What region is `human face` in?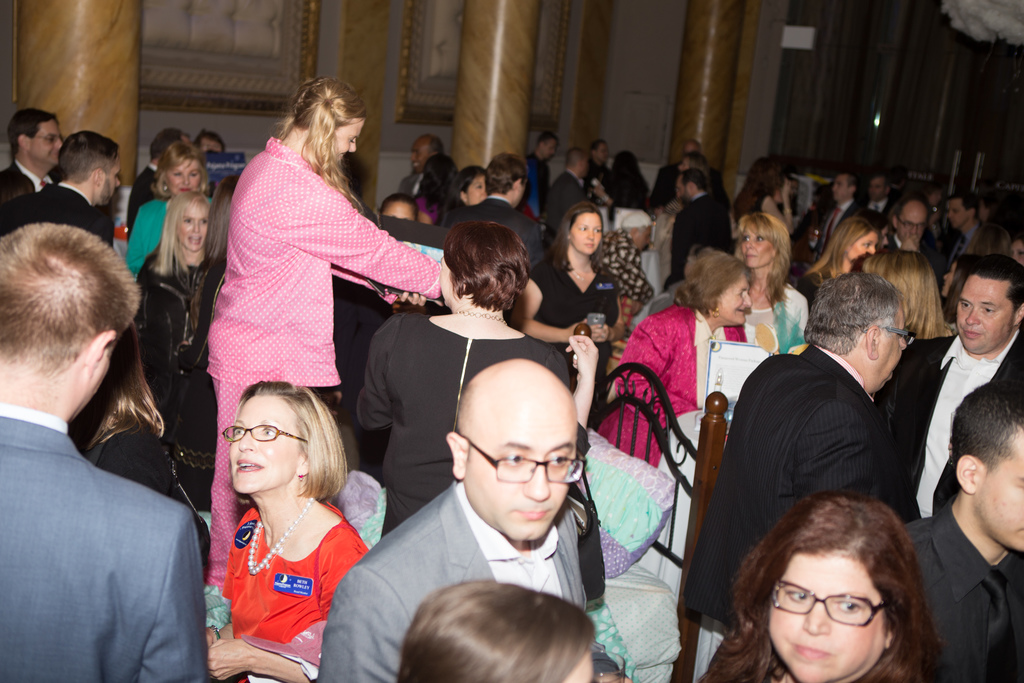
(974, 425, 1023, 553).
